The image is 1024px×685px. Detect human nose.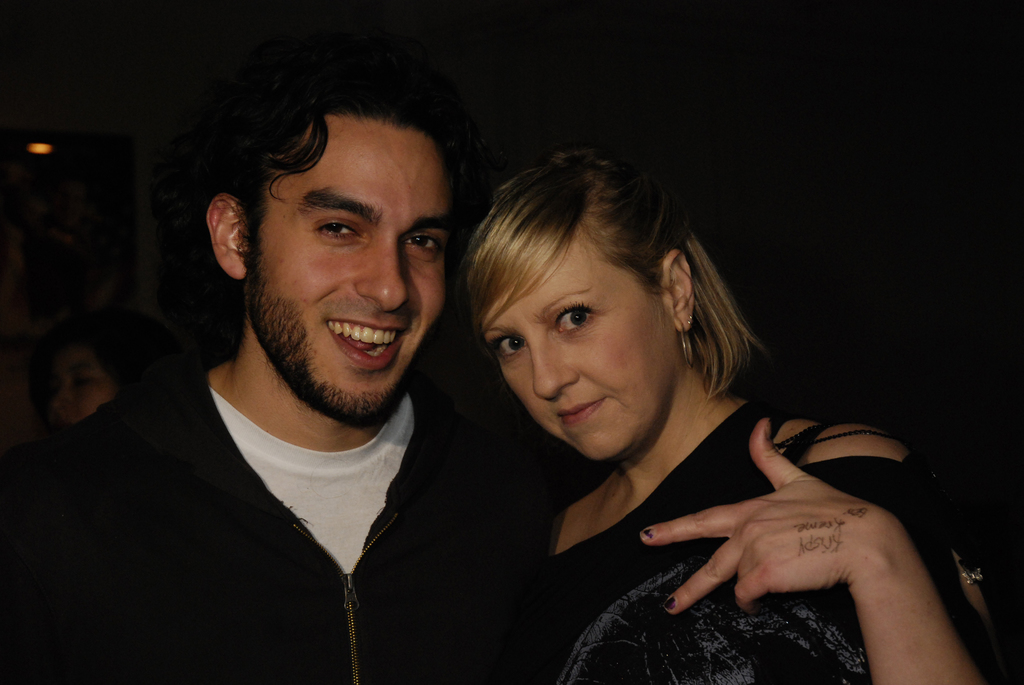
Detection: (left=531, top=340, right=581, bottom=402).
